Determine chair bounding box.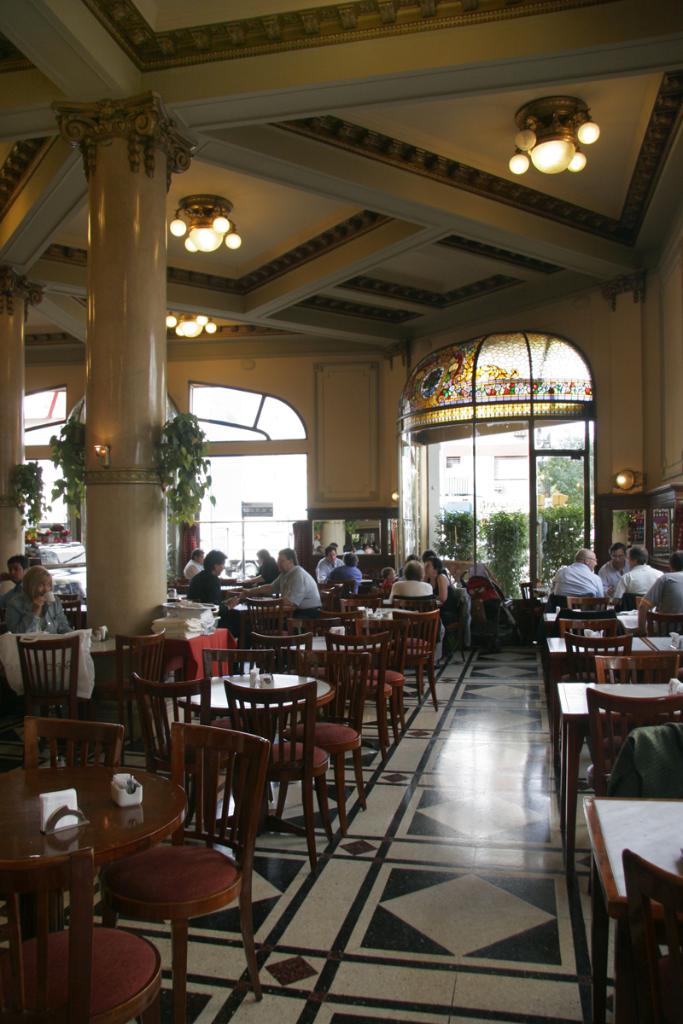
Determined: (312, 633, 397, 764).
